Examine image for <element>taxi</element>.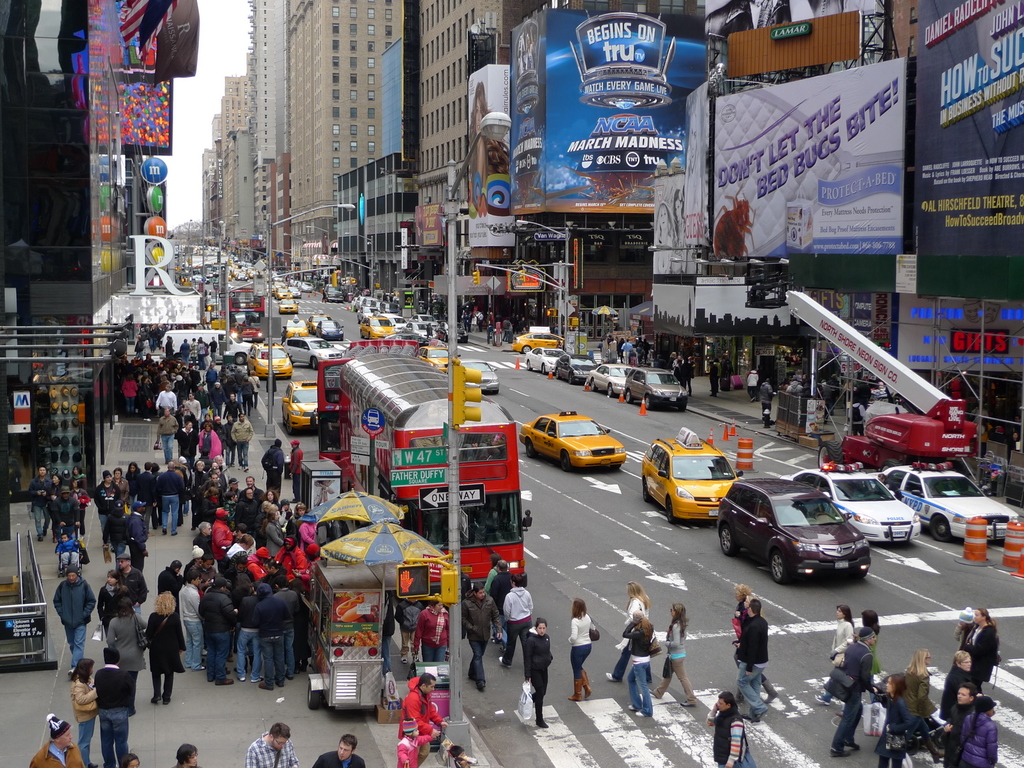
Examination result: (507,332,561,355).
